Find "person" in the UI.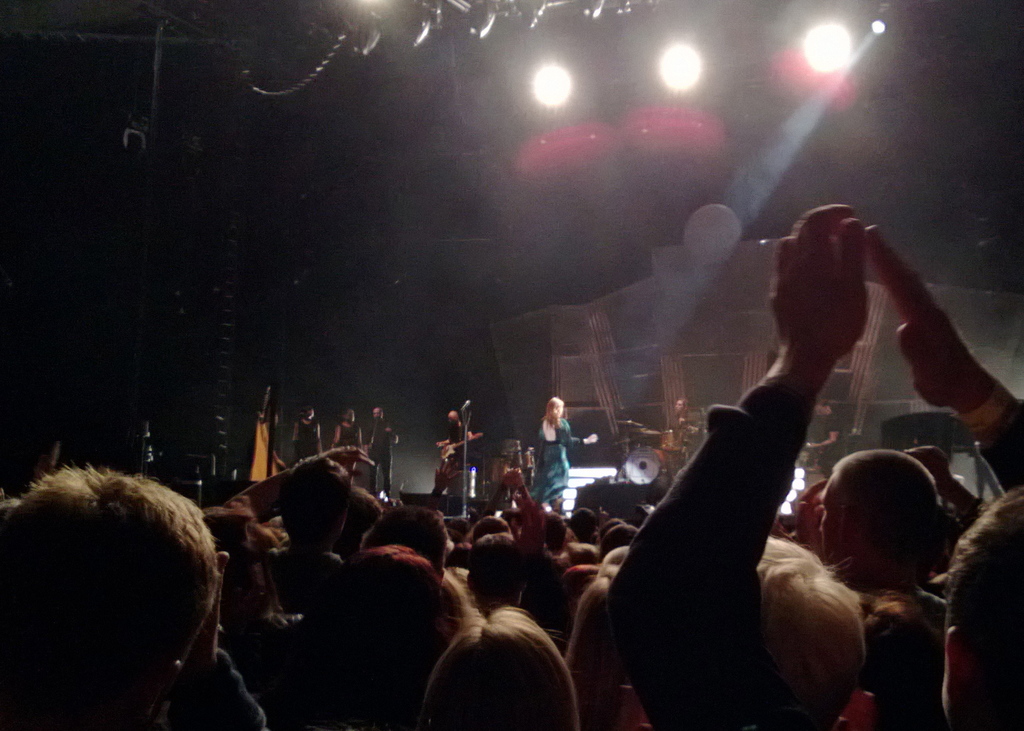
UI element at left=321, top=412, right=359, bottom=470.
